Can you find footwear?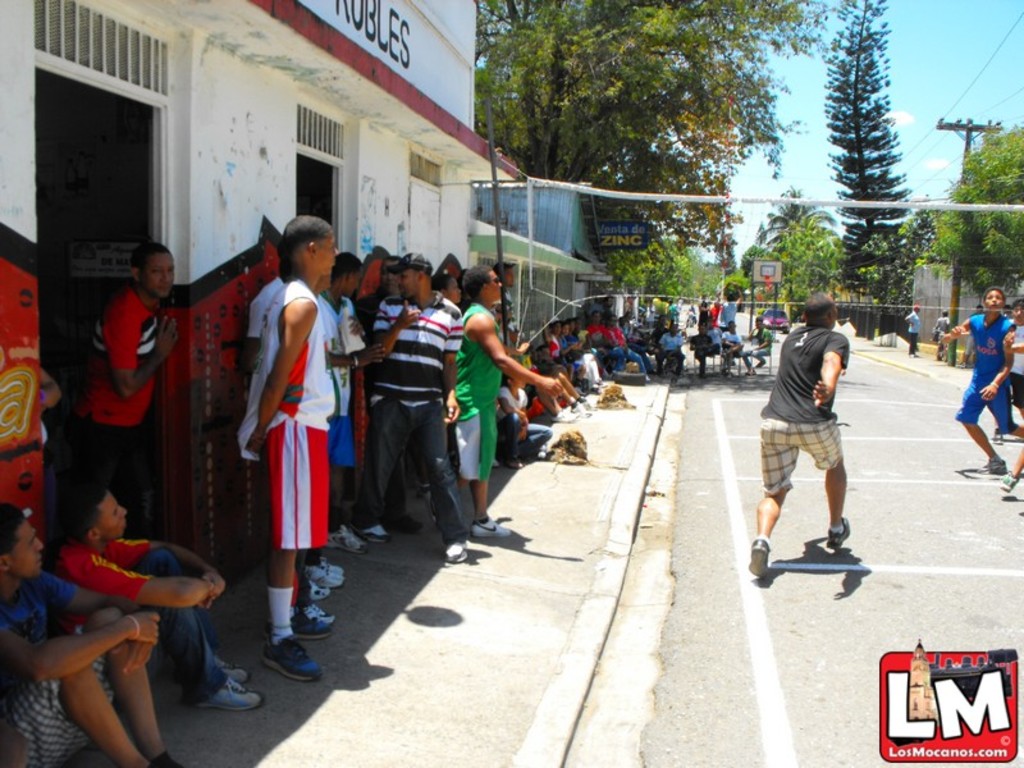
Yes, bounding box: x1=440, y1=539, x2=471, y2=564.
